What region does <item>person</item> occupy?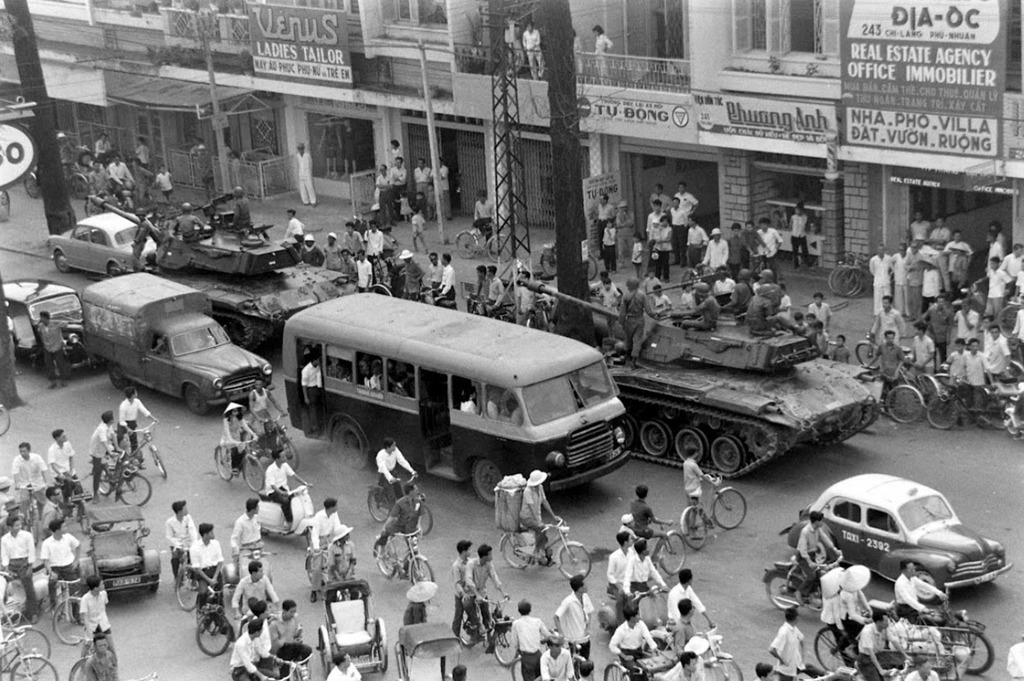
<box>609,606,657,680</box>.
